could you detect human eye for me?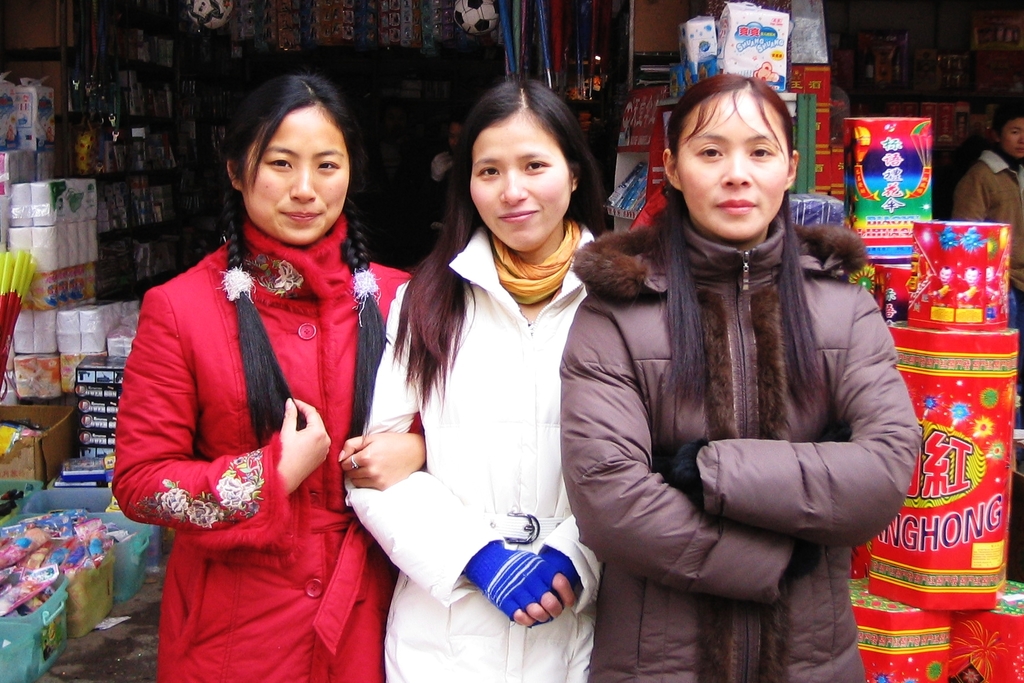
Detection result: {"left": 524, "top": 157, "right": 554, "bottom": 170}.
